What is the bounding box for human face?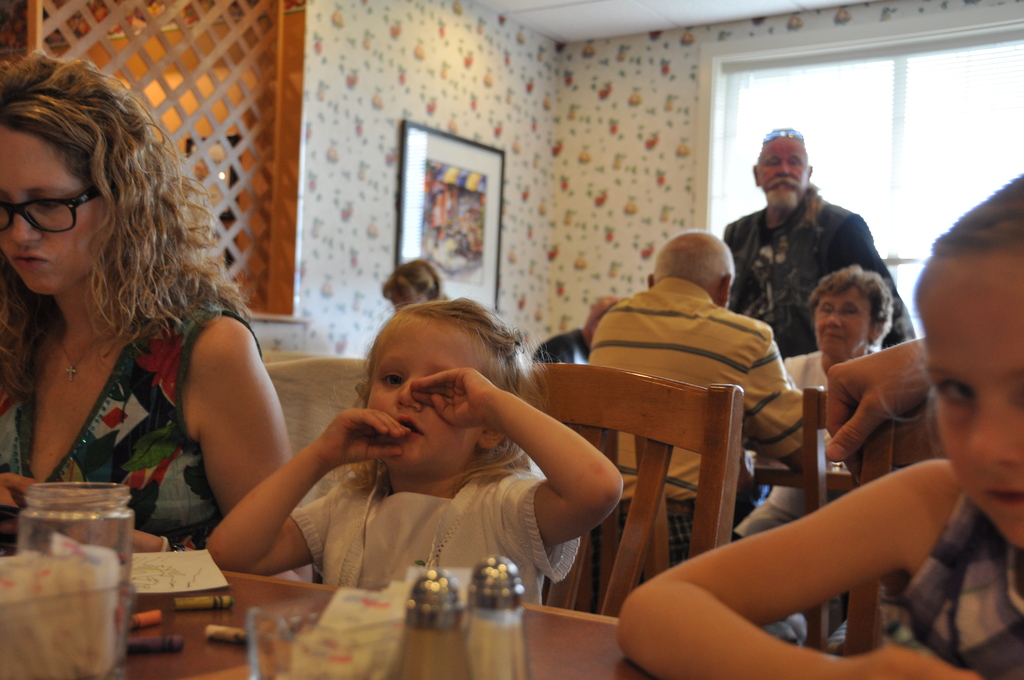
[x1=760, y1=136, x2=804, y2=202].
